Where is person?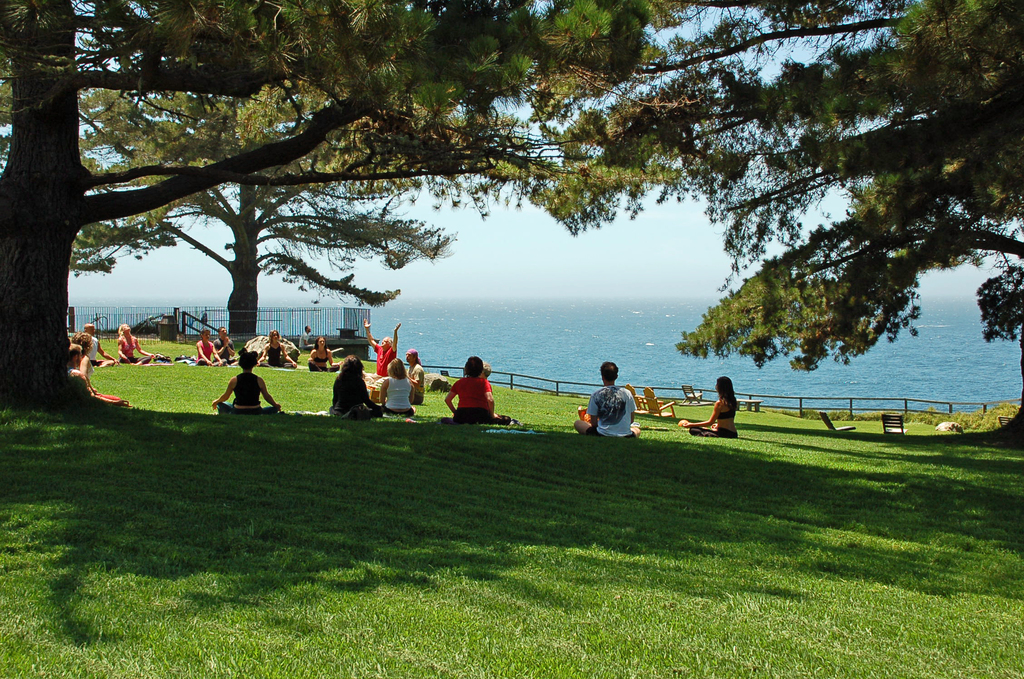
<box>676,371,742,441</box>.
